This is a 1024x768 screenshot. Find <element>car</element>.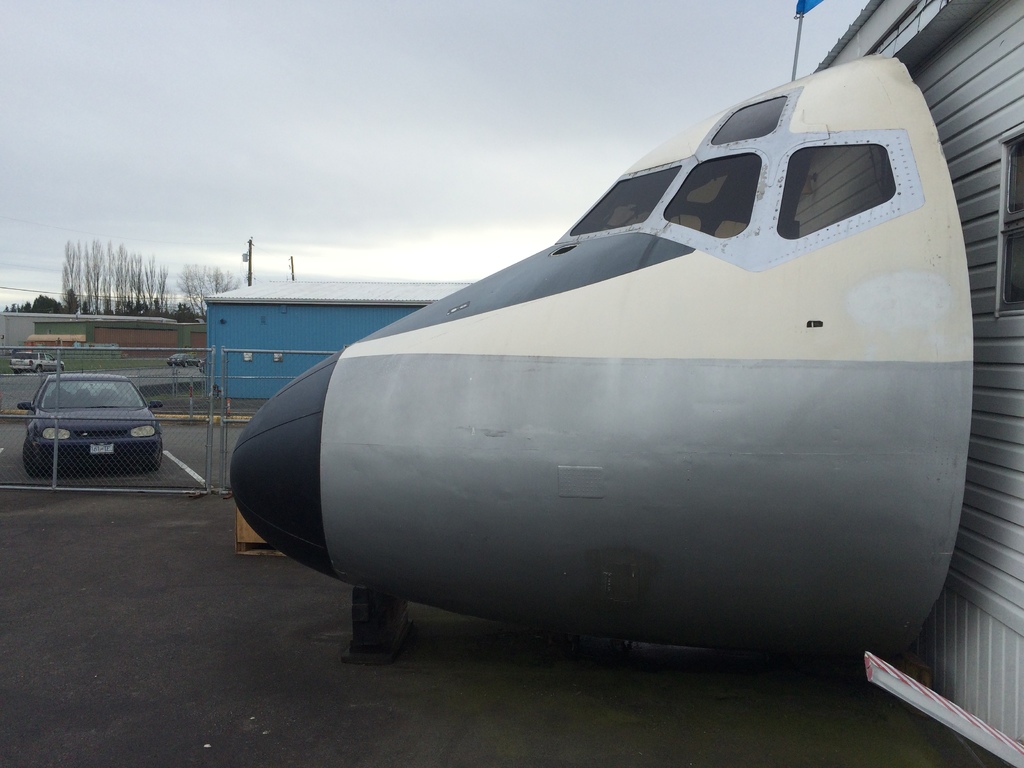
Bounding box: crop(17, 368, 165, 476).
